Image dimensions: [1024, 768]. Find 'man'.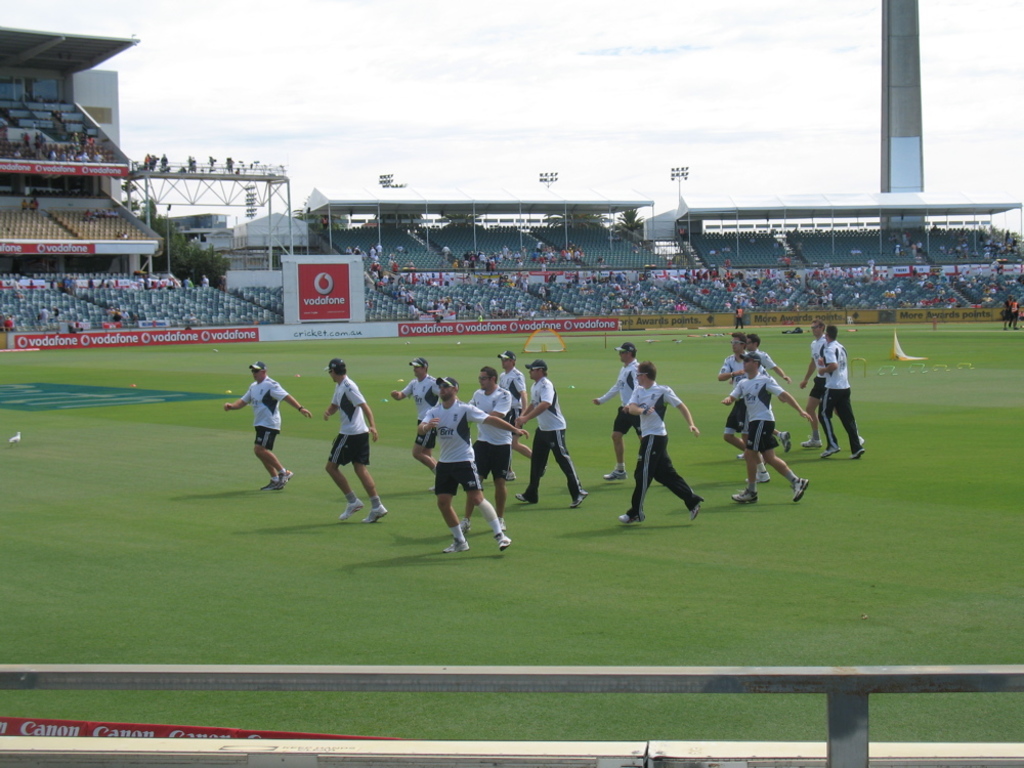
region(739, 313, 740, 321).
